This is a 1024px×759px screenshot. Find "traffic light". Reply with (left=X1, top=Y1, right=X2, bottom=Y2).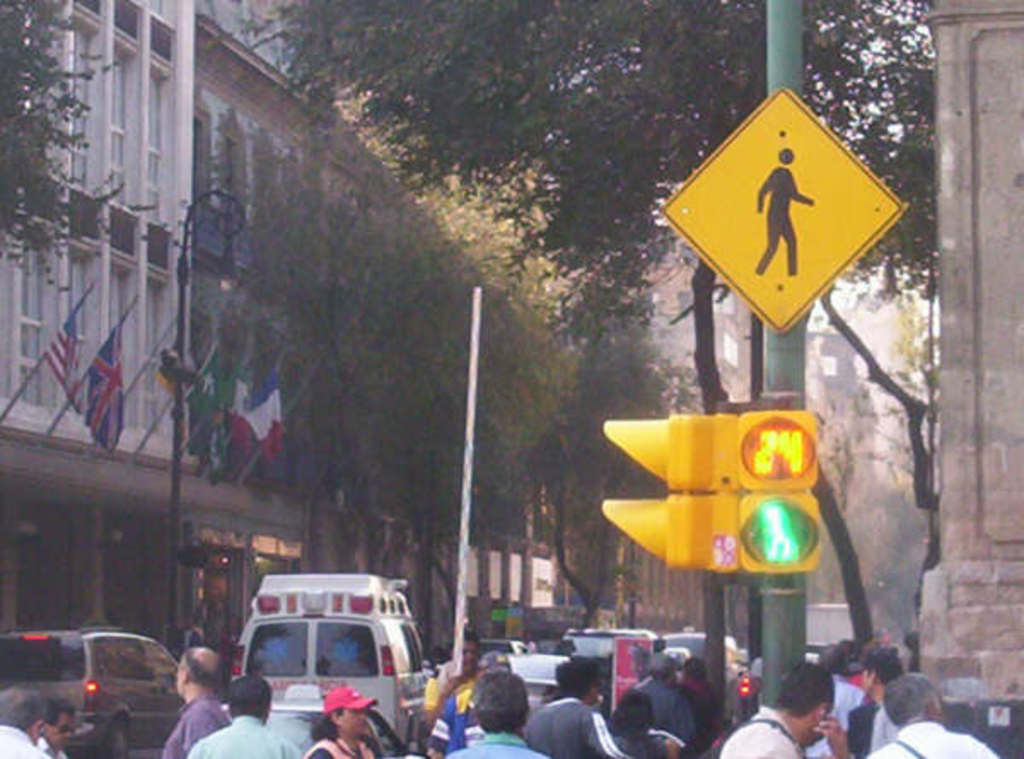
(left=599, top=408, right=744, bottom=573).
